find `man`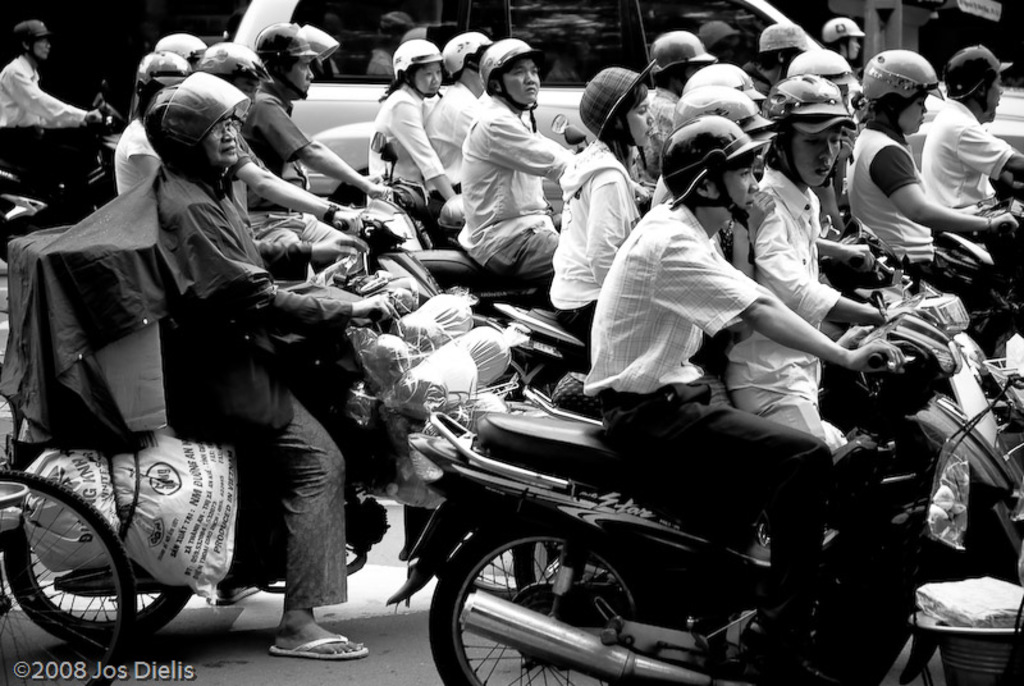
[left=0, top=9, right=108, bottom=221]
